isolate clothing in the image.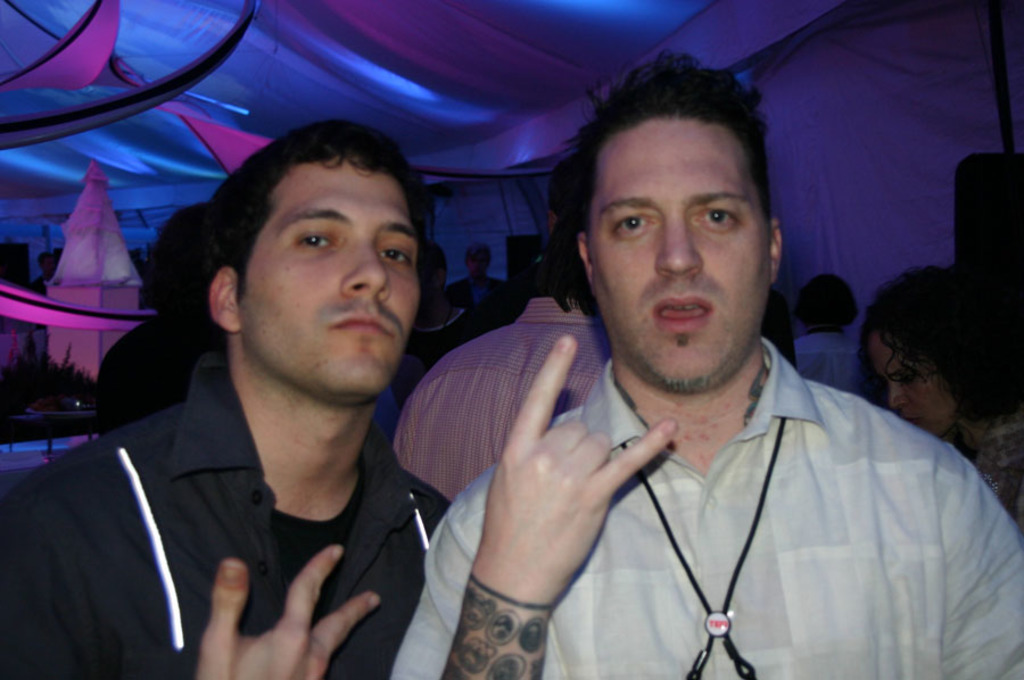
Isolated region: (403, 288, 610, 491).
